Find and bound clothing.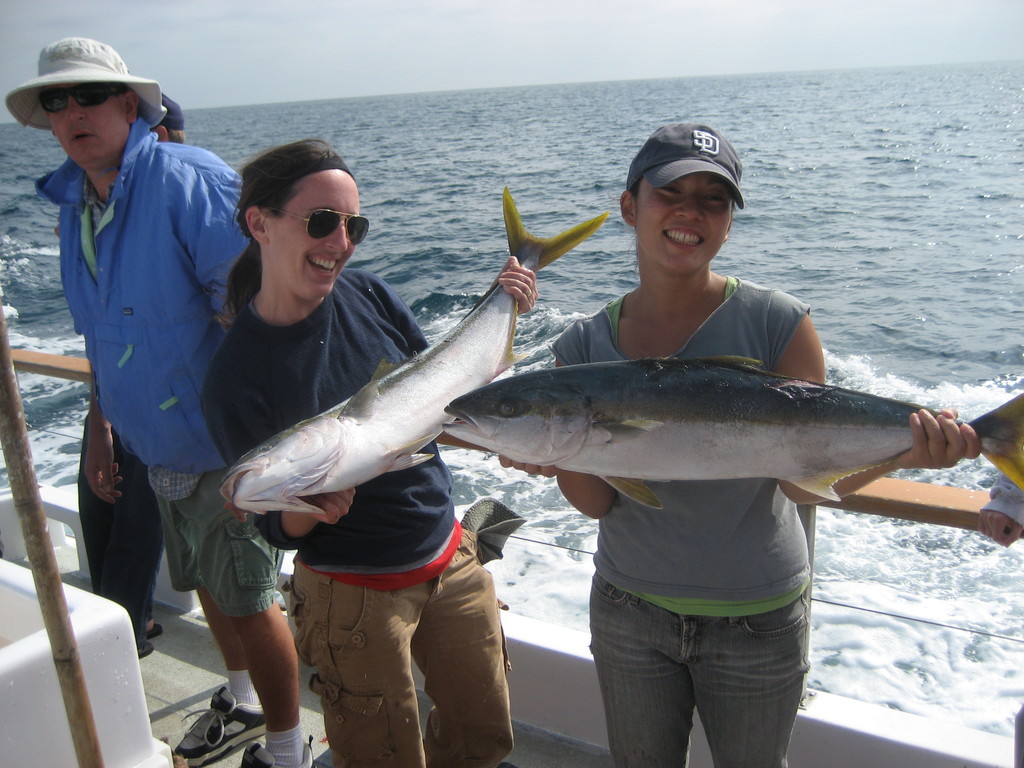
Bound: BBox(544, 277, 811, 767).
